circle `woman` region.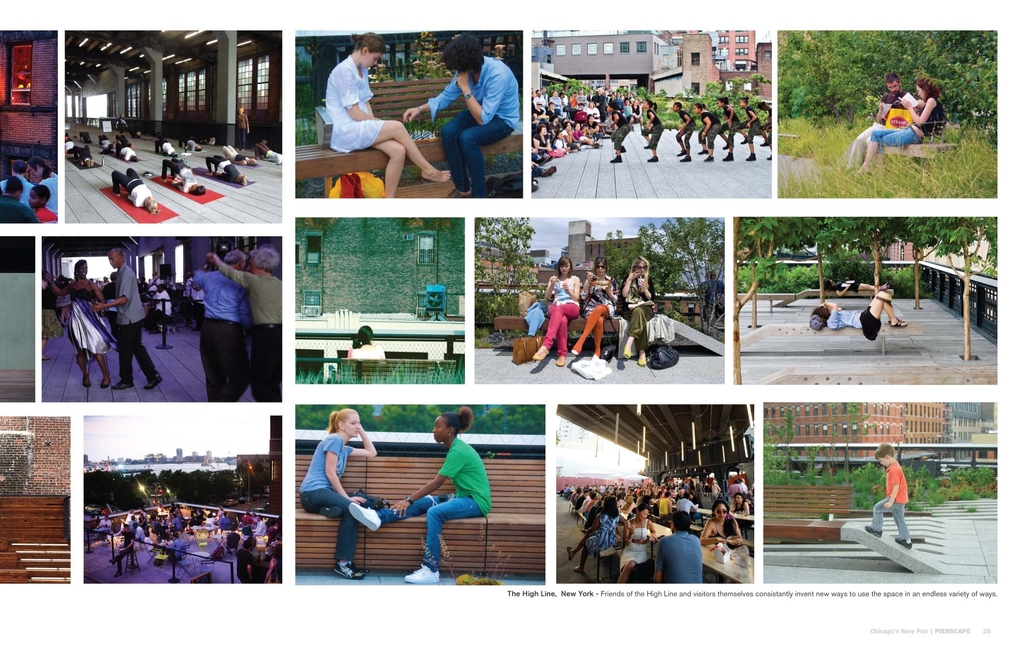
Region: pyautogui.locateOnScreen(534, 124, 556, 160).
